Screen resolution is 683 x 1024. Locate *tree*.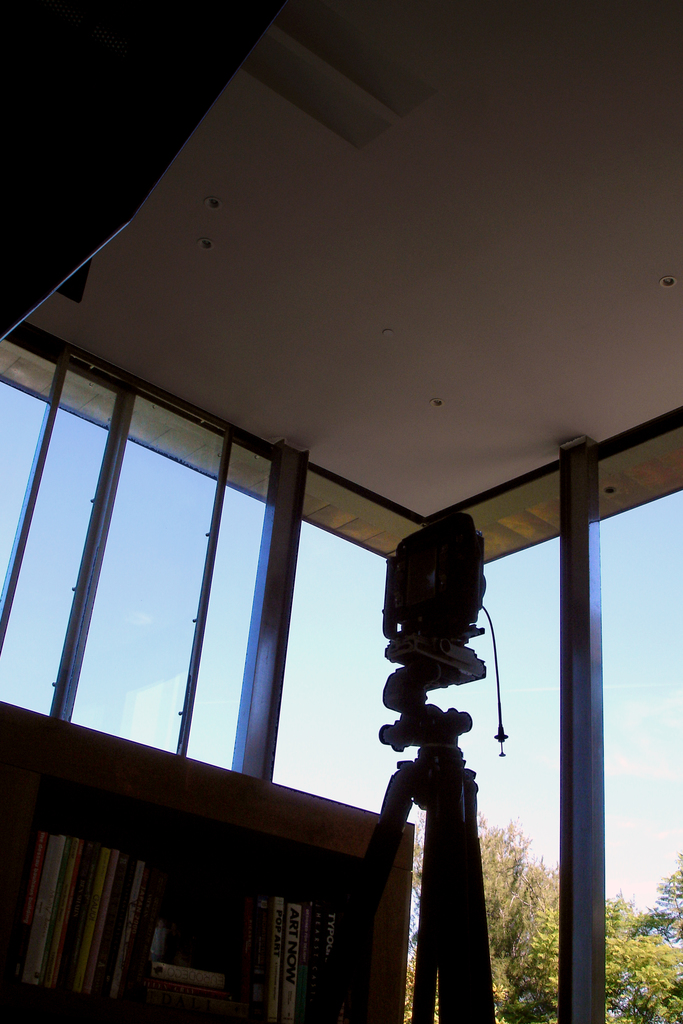
Rect(494, 876, 682, 1023).
